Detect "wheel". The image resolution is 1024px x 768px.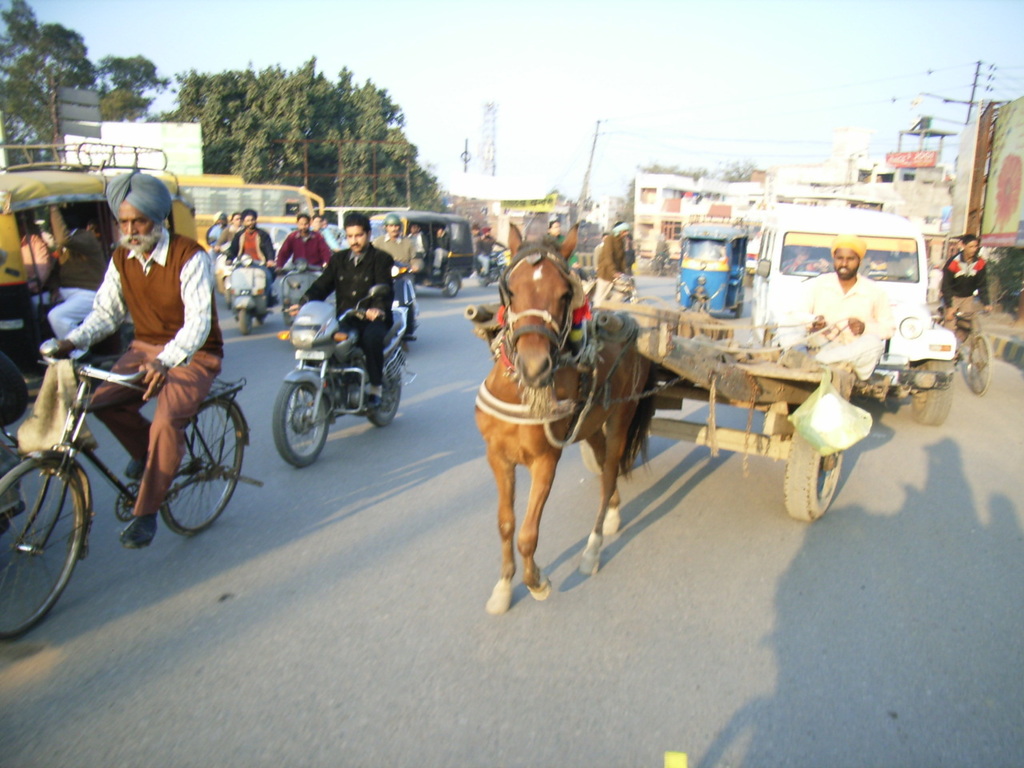
pyautogui.locateOnScreen(785, 427, 843, 518).
